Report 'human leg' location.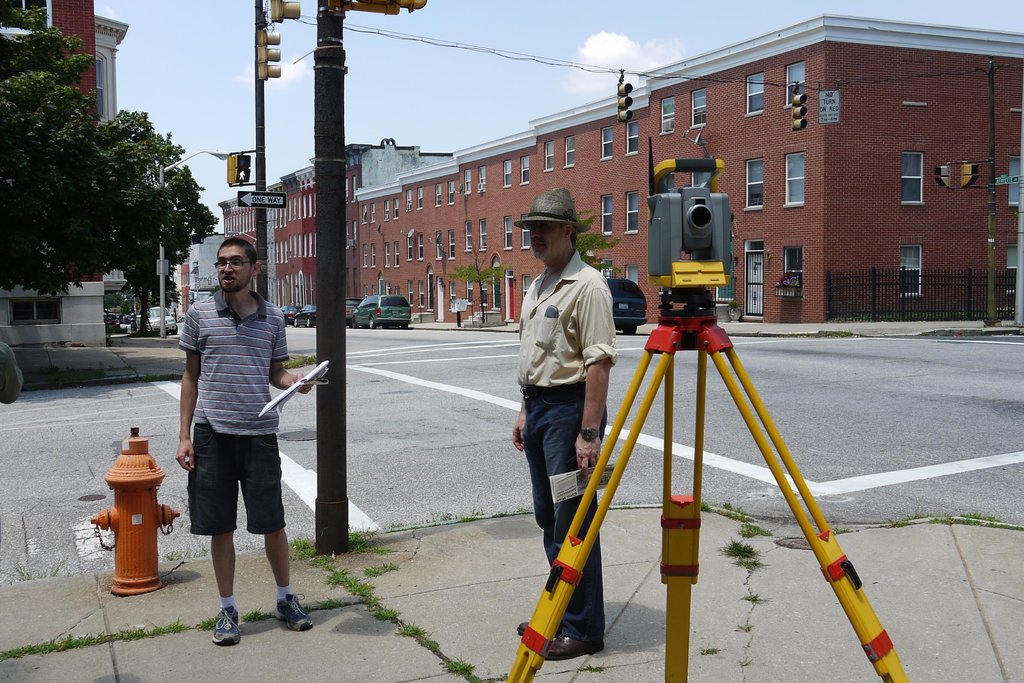
Report: 210/531/240/643.
